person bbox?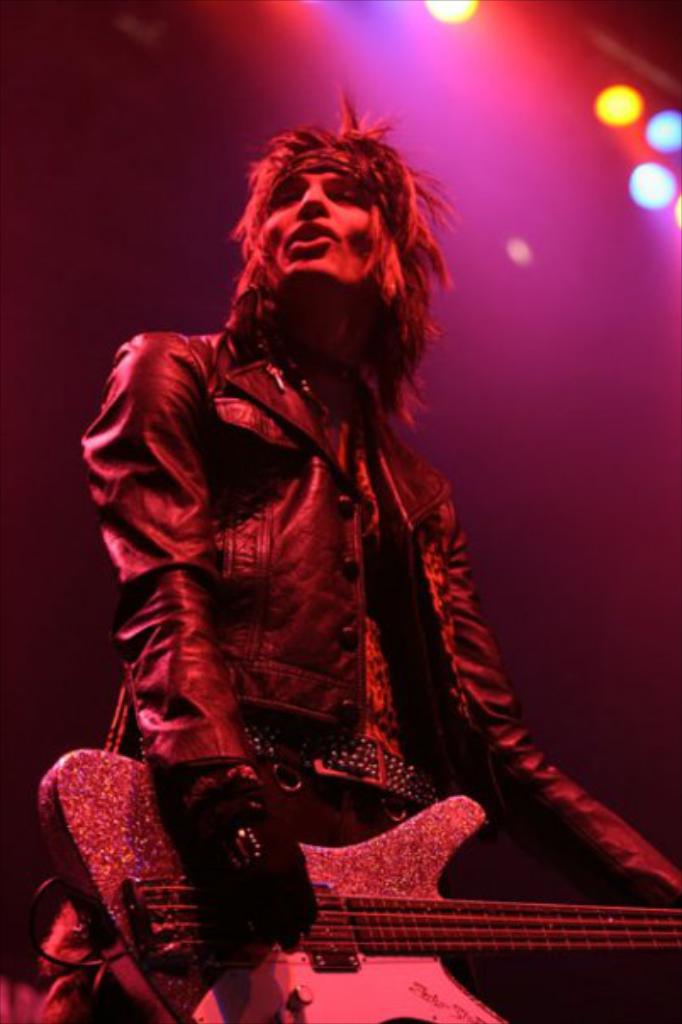
(80, 105, 607, 993)
